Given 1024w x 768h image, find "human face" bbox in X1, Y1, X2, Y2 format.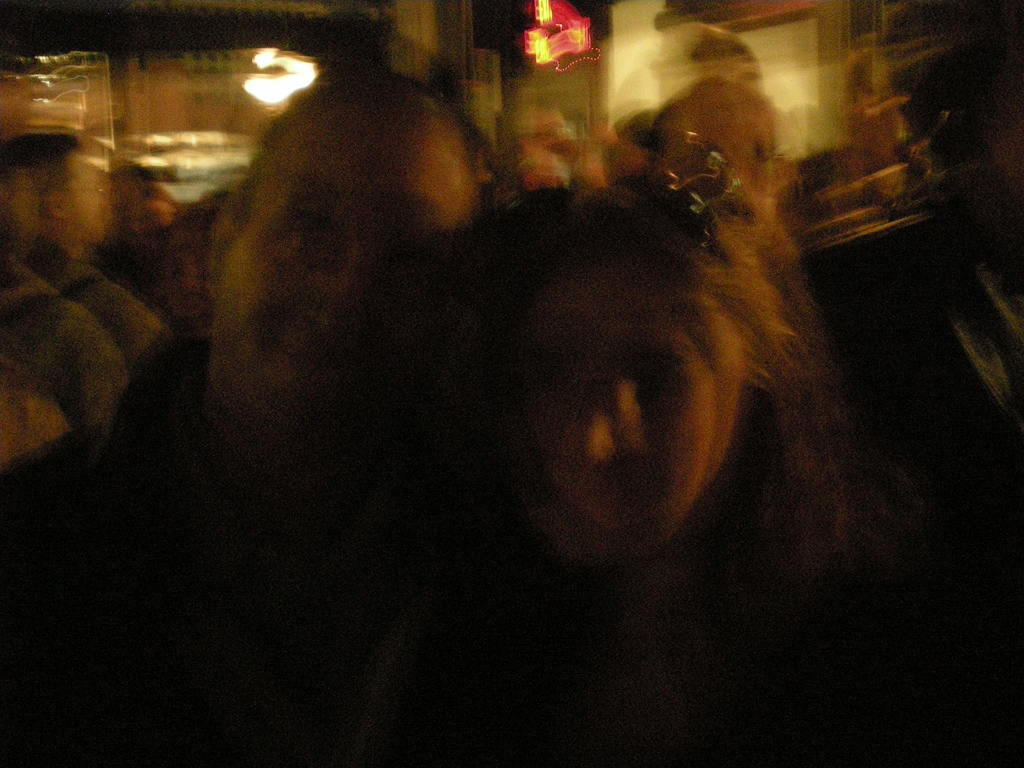
67, 145, 107, 243.
